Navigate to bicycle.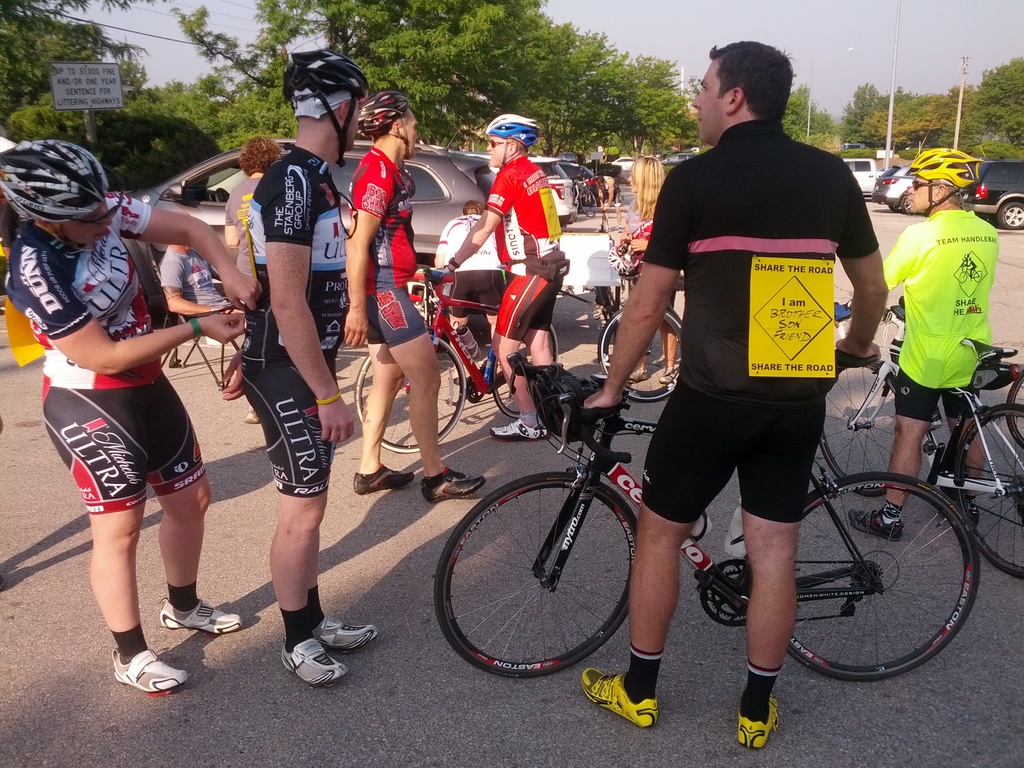
Navigation target: bbox=[577, 173, 596, 223].
